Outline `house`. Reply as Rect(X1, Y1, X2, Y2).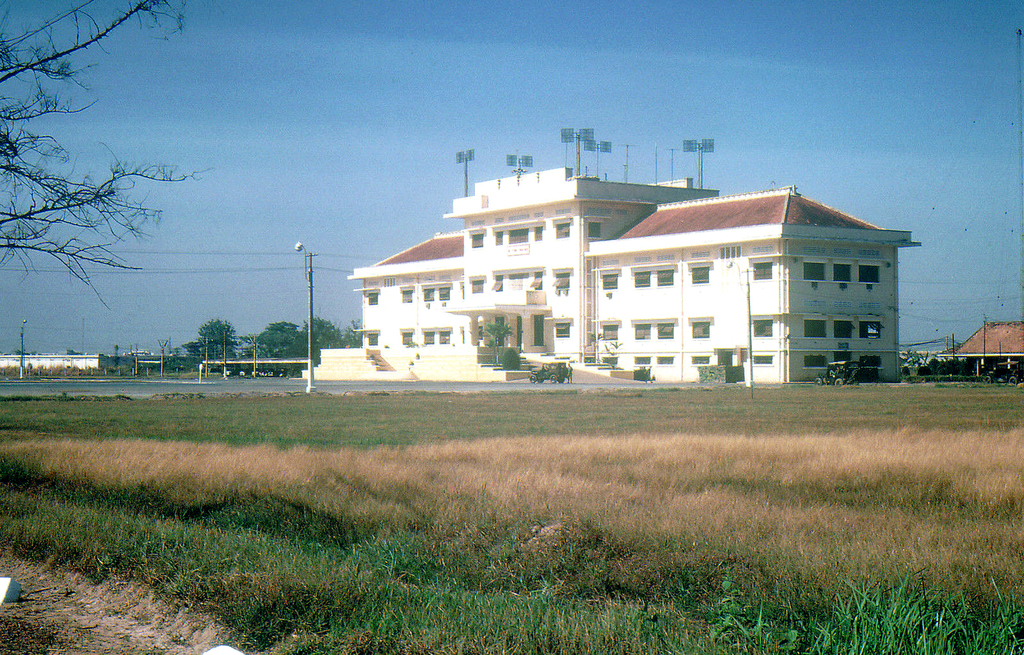
Rect(328, 163, 753, 385).
